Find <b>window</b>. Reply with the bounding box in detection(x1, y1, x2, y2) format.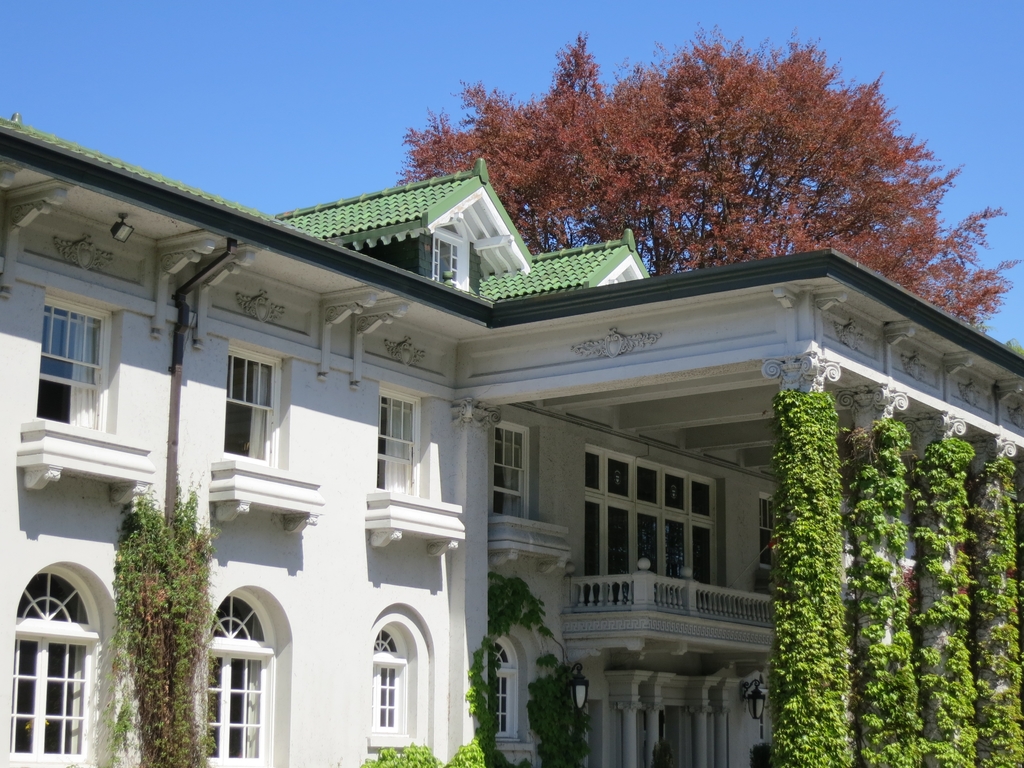
detection(760, 494, 778, 574).
